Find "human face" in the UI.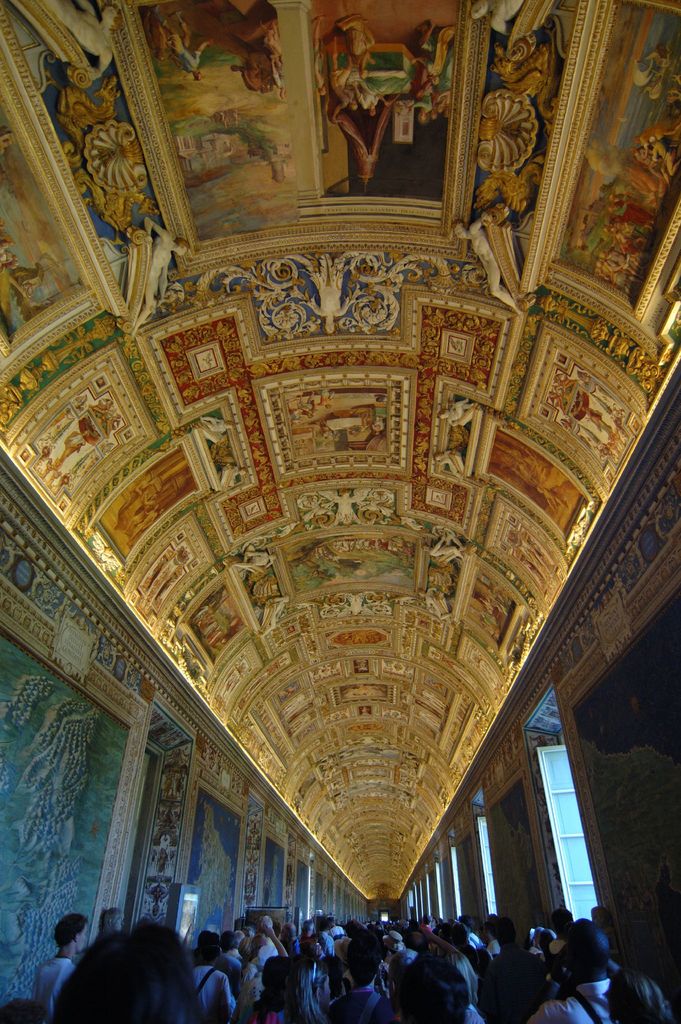
UI element at 111:911:125:931.
